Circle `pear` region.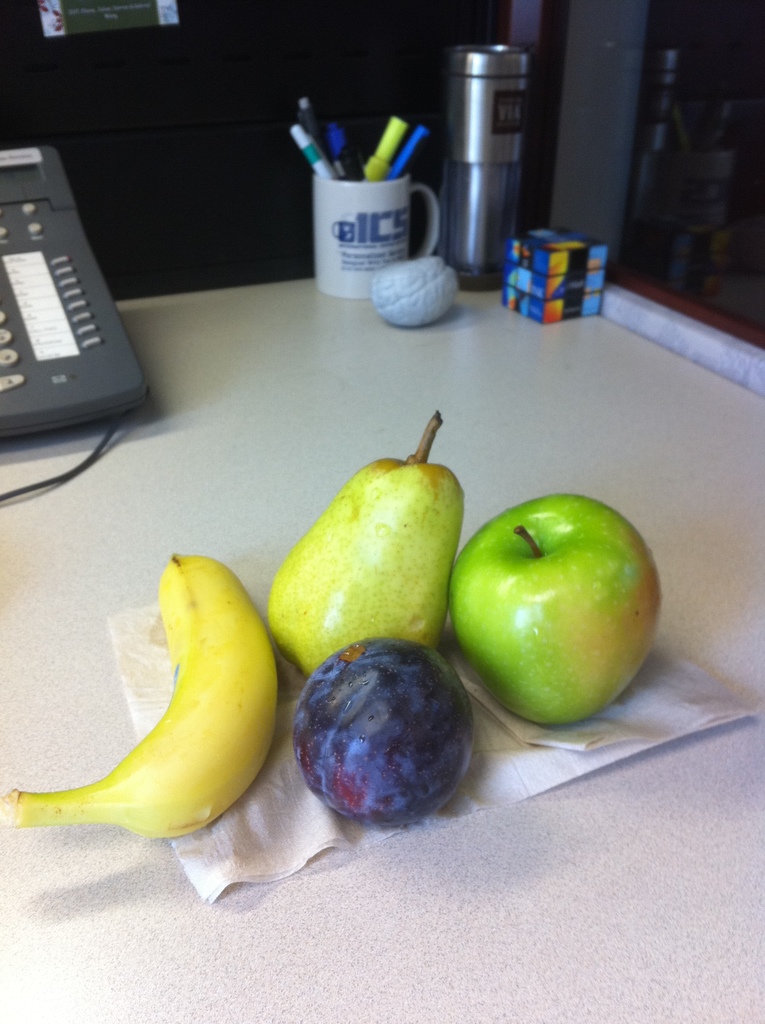
Region: detection(268, 459, 463, 684).
